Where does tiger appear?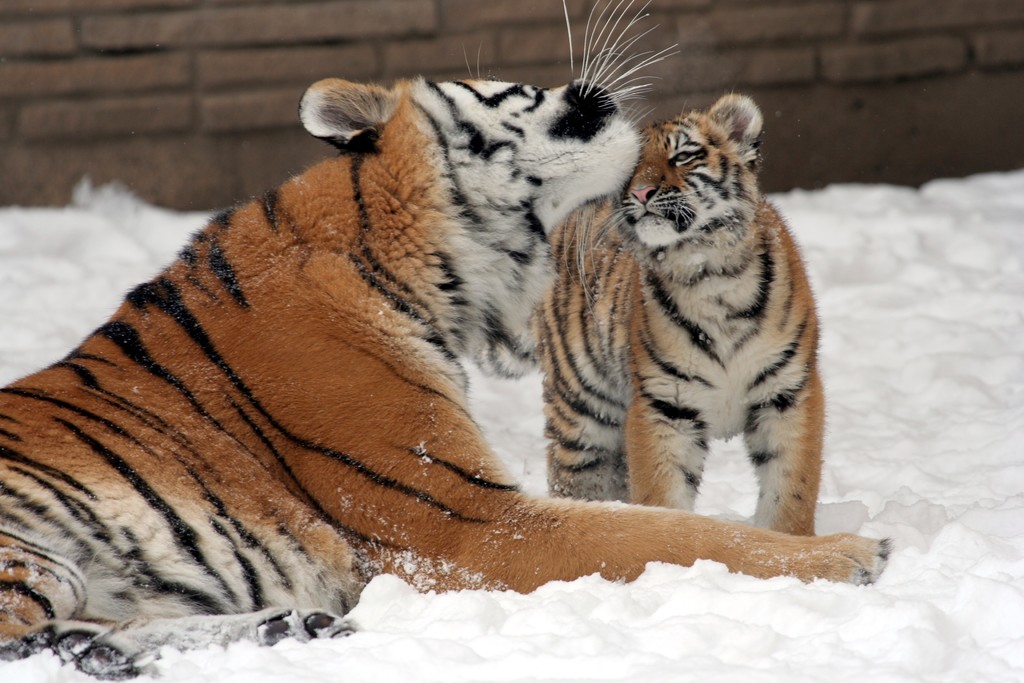
Appears at [left=0, top=0, right=896, bottom=682].
